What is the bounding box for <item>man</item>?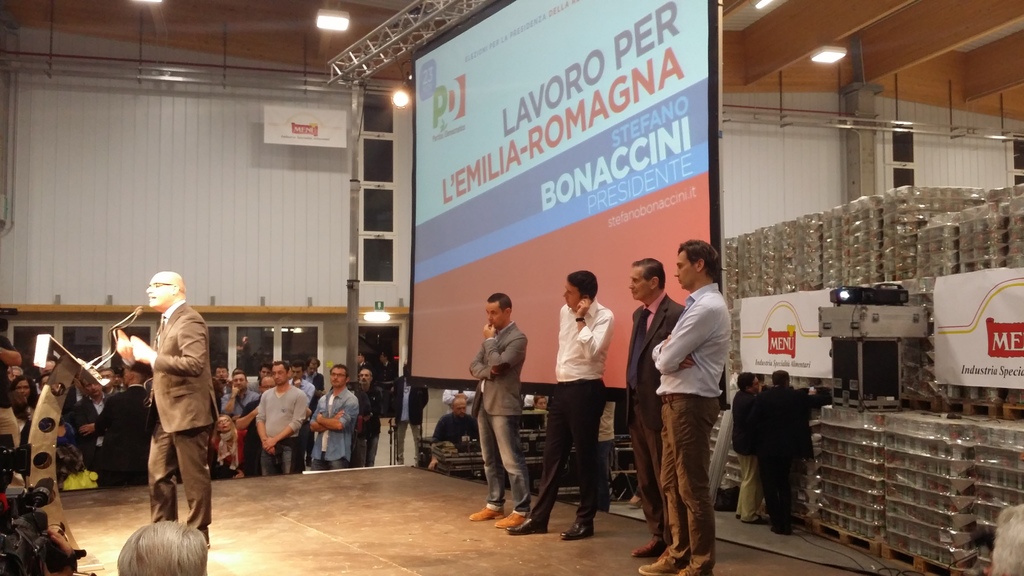
(434,394,477,456).
